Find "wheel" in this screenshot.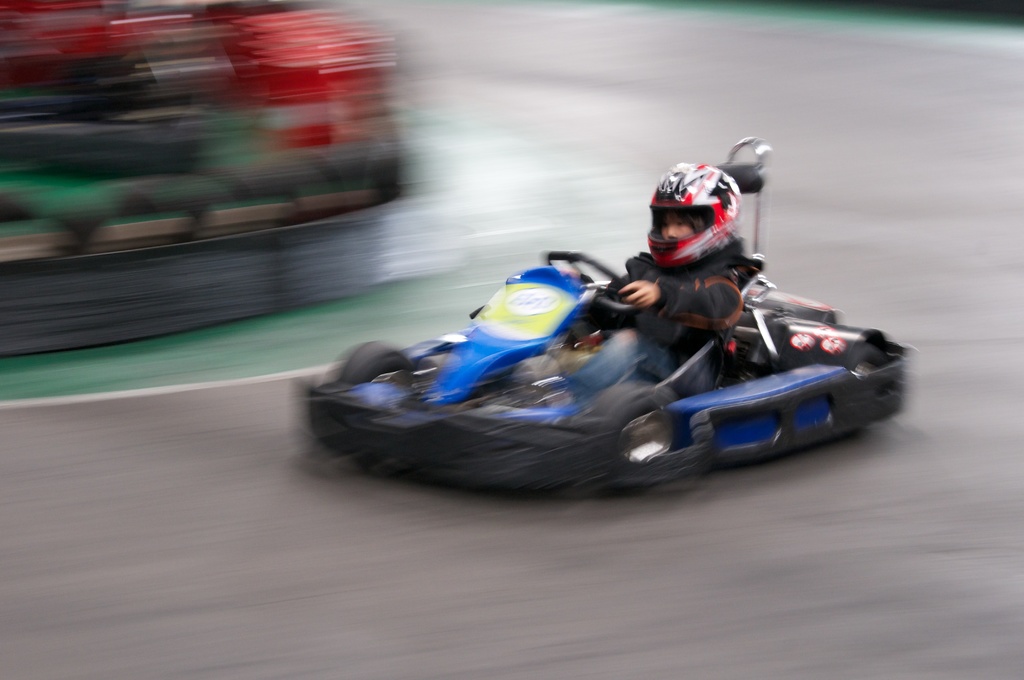
The bounding box for "wheel" is 848, 344, 884, 375.
